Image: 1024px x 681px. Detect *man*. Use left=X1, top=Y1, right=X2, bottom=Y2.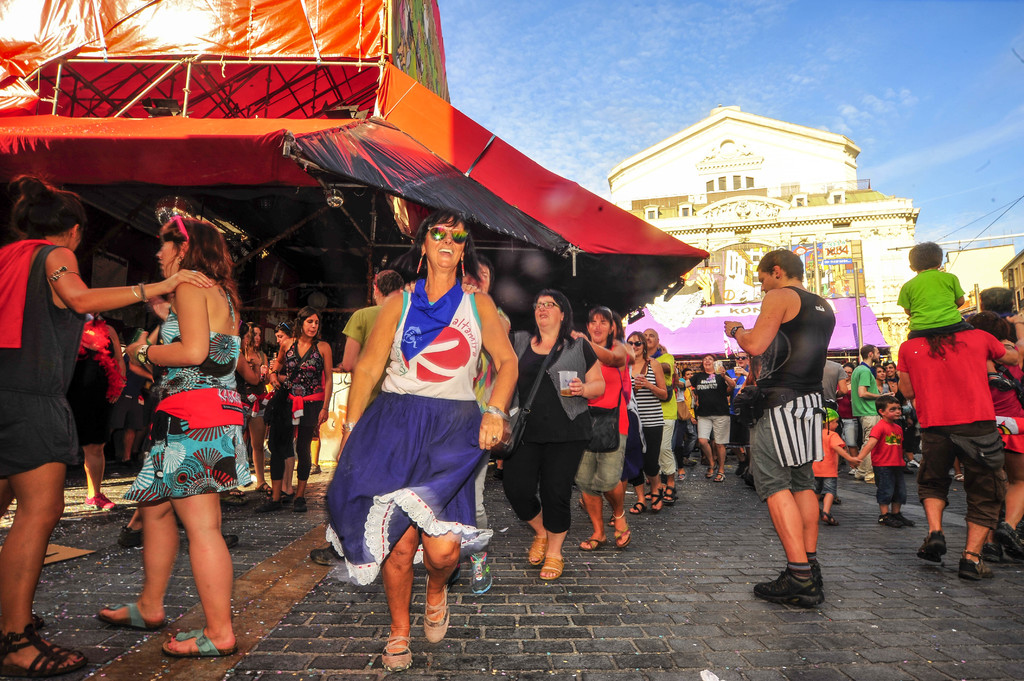
left=849, top=343, right=896, bottom=483.
